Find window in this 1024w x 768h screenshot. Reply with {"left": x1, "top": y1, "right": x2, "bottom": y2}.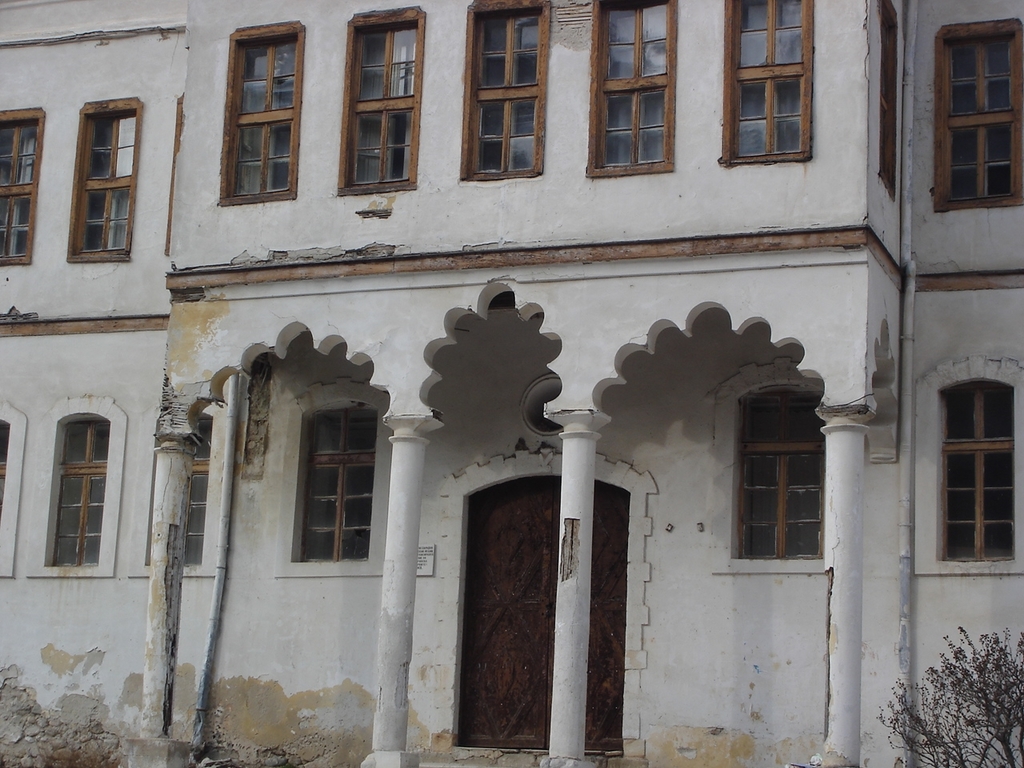
{"left": 585, "top": 0, "right": 677, "bottom": 173}.
